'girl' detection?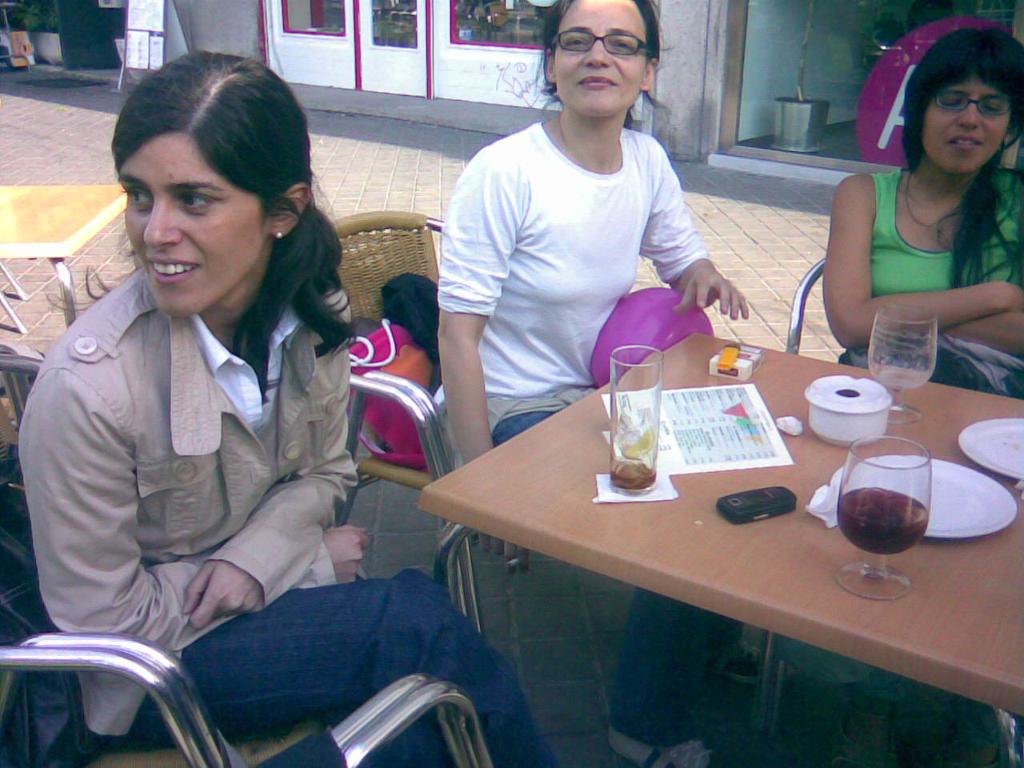
{"left": 438, "top": 0, "right": 762, "bottom": 766}
